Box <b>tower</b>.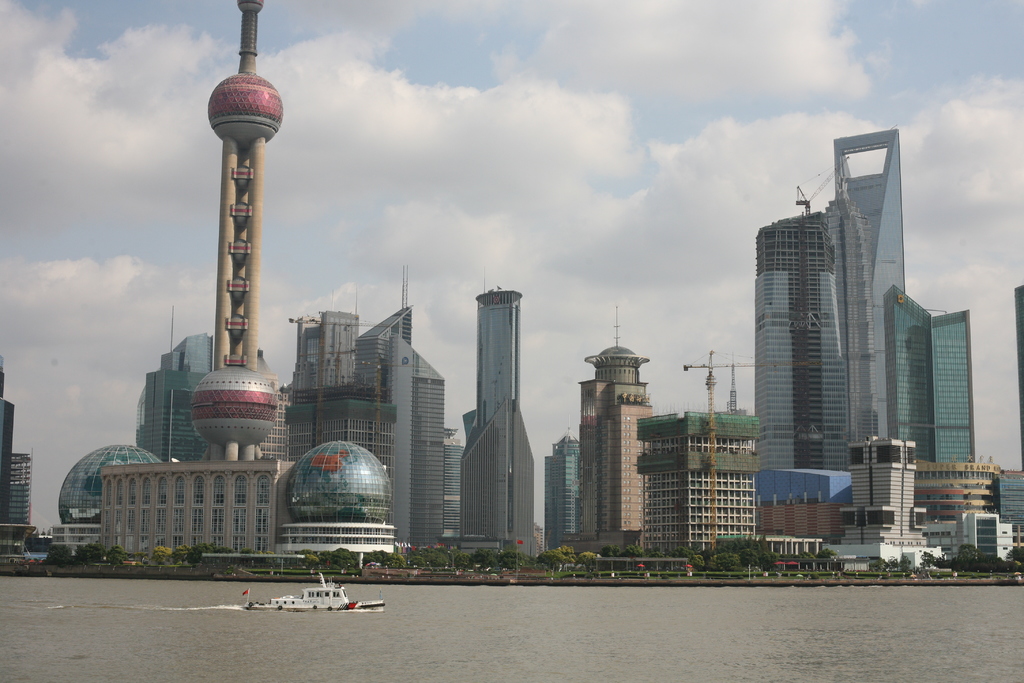
detection(893, 286, 982, 479).
